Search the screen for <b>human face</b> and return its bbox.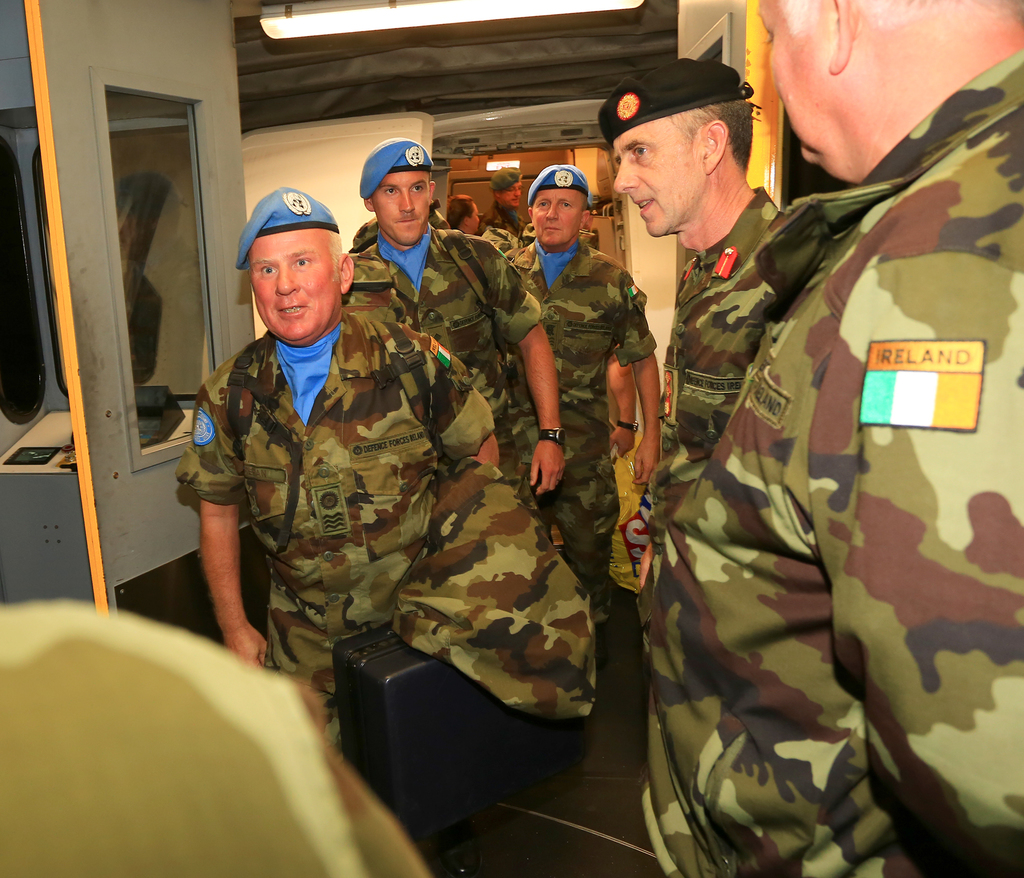
Found: box=[533, 188, 583, 245].
